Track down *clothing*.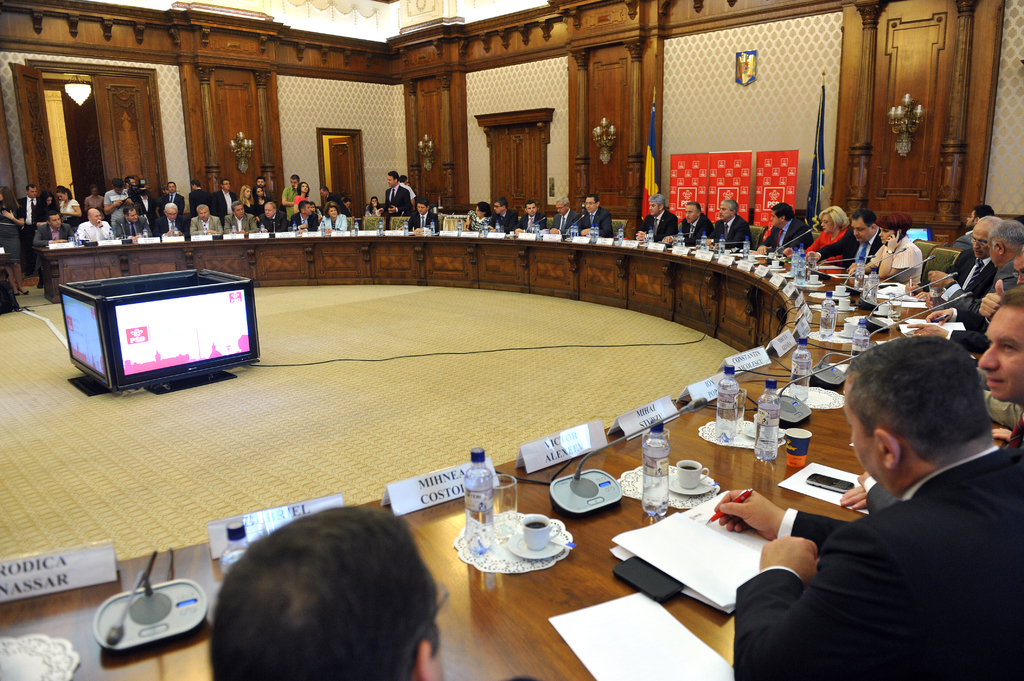
Tracked to (left=101, top=189, right=130, bottom=230).
